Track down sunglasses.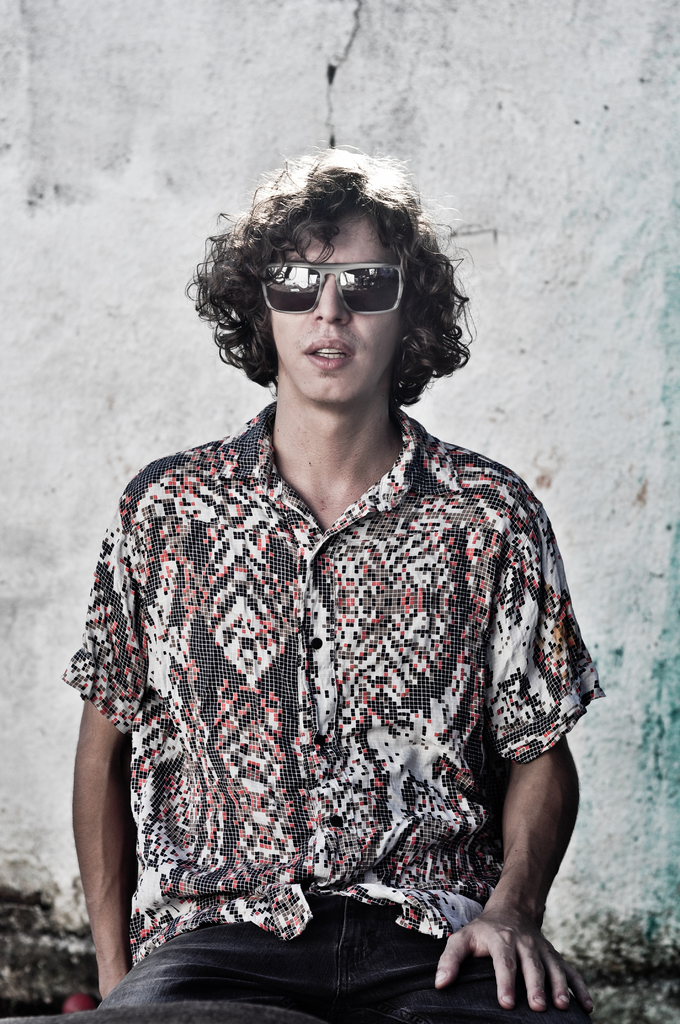
Tracked to <box>257,264,411,317</box>.
